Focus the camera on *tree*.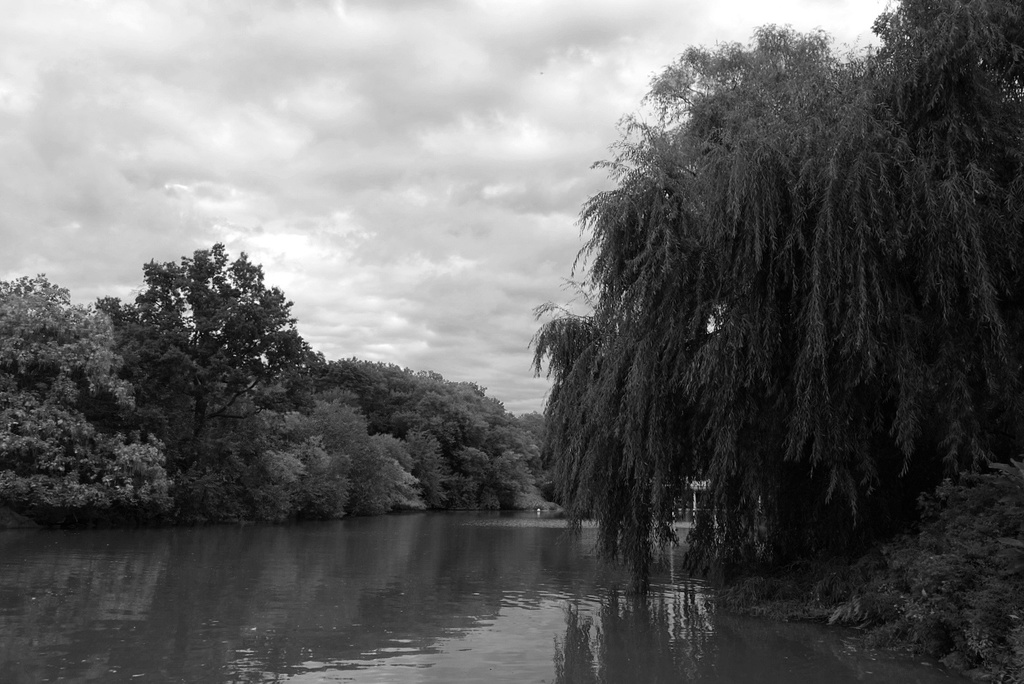
Focus region: locate(99, 233, 303, 528).
